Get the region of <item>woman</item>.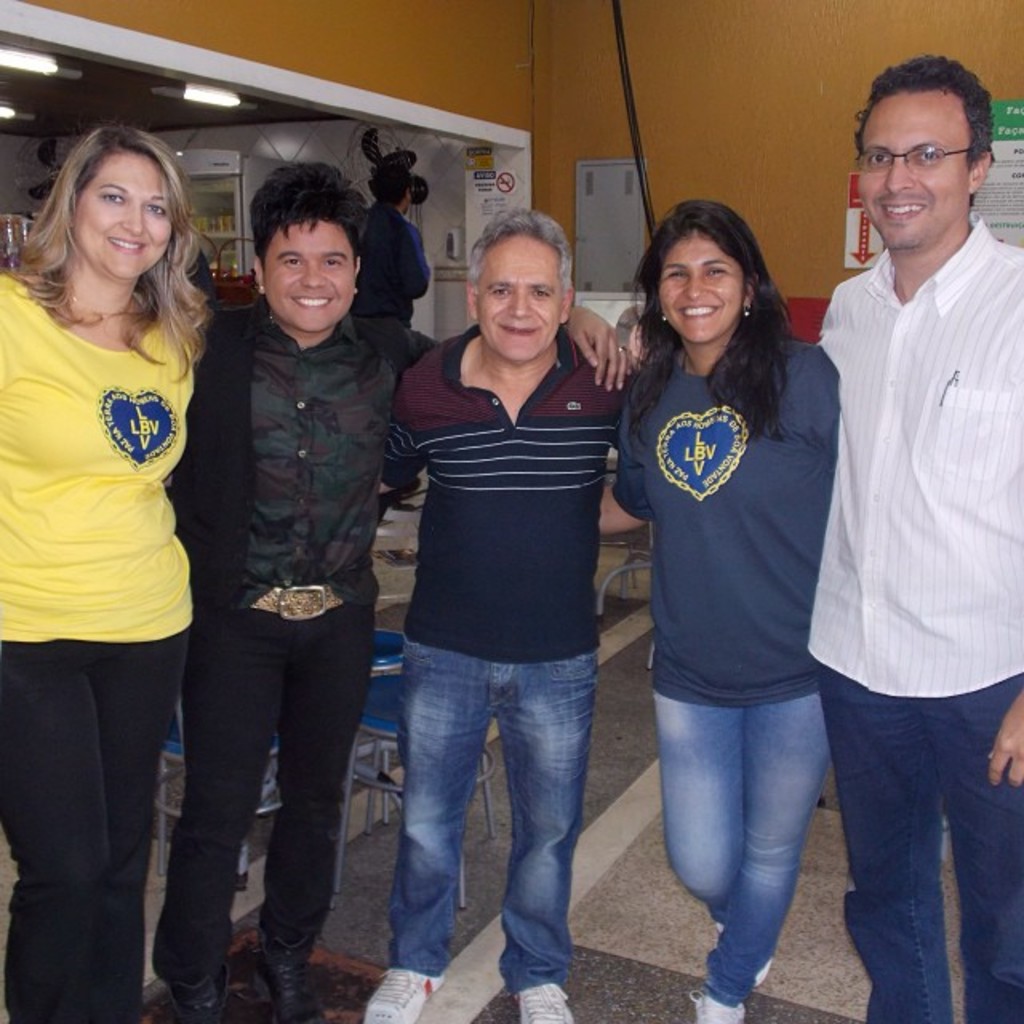
(left=595, top=200, right=846, bottom=1022).
